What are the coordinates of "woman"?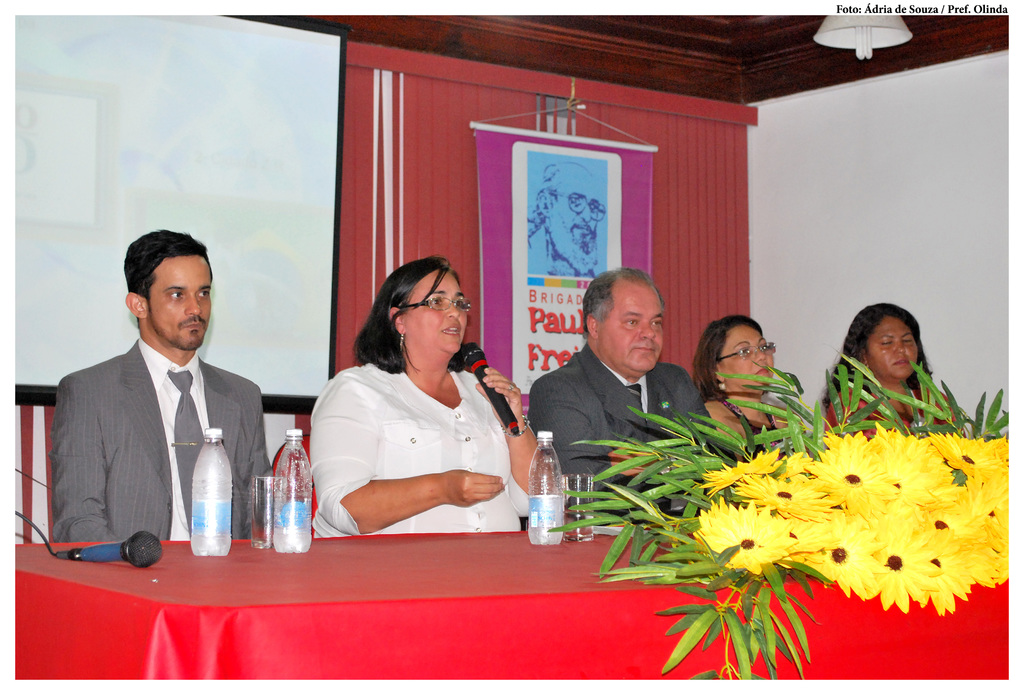
(824, 301, 970, 429).
